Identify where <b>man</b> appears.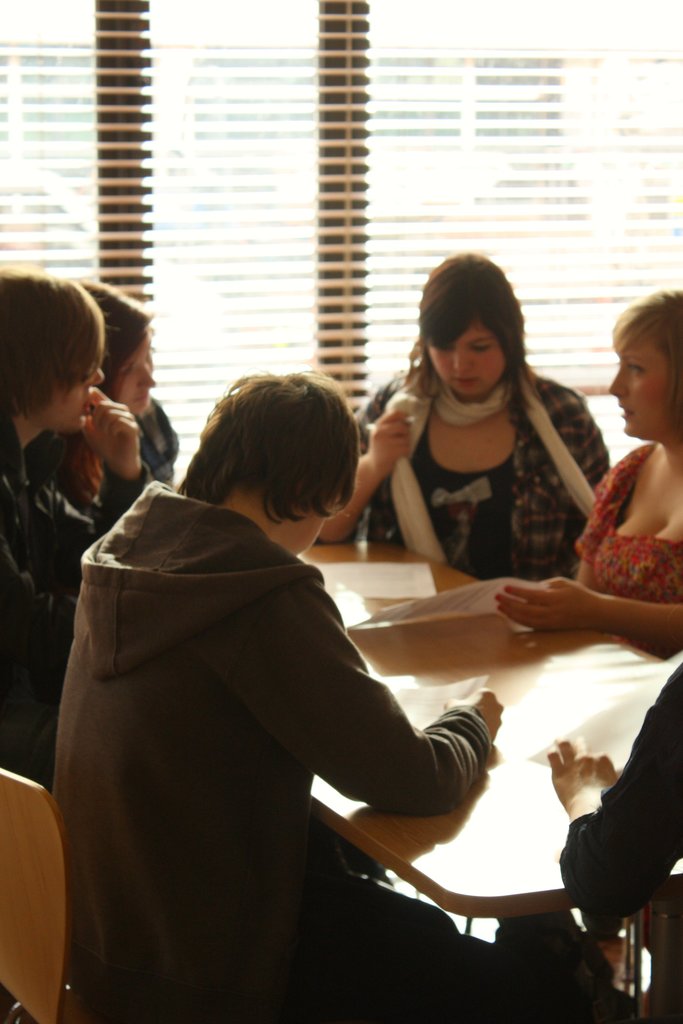
Appears at rect(544, 664, 682, 927).
